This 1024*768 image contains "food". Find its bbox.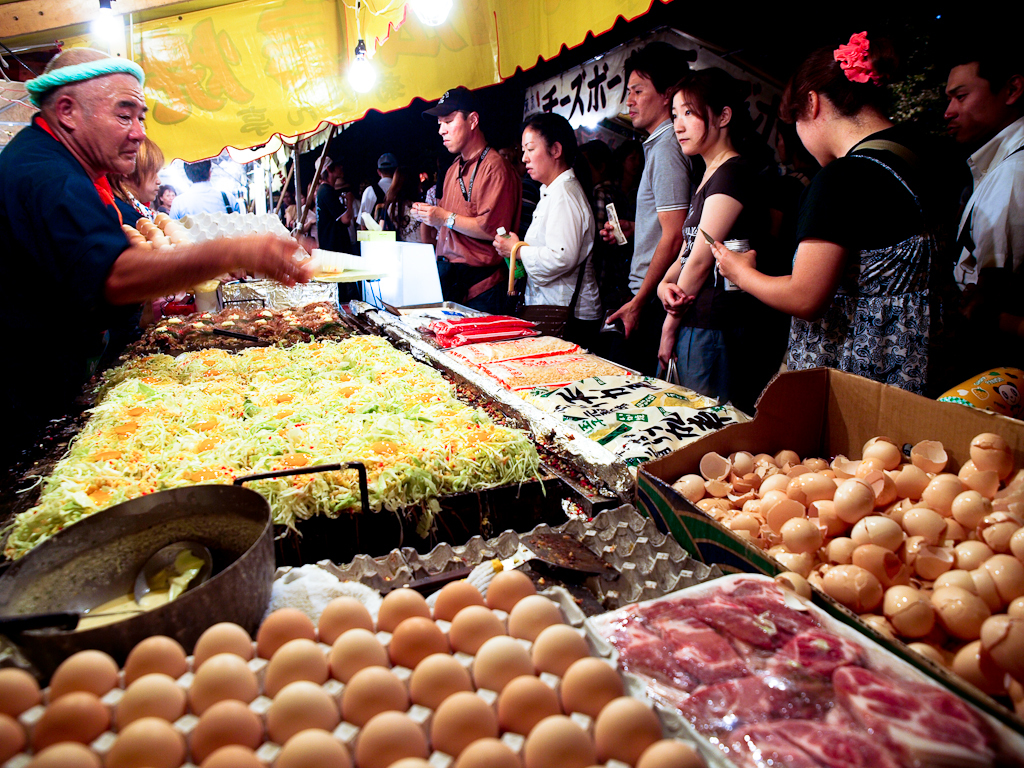
Rect(409, 652, 476, 708).
